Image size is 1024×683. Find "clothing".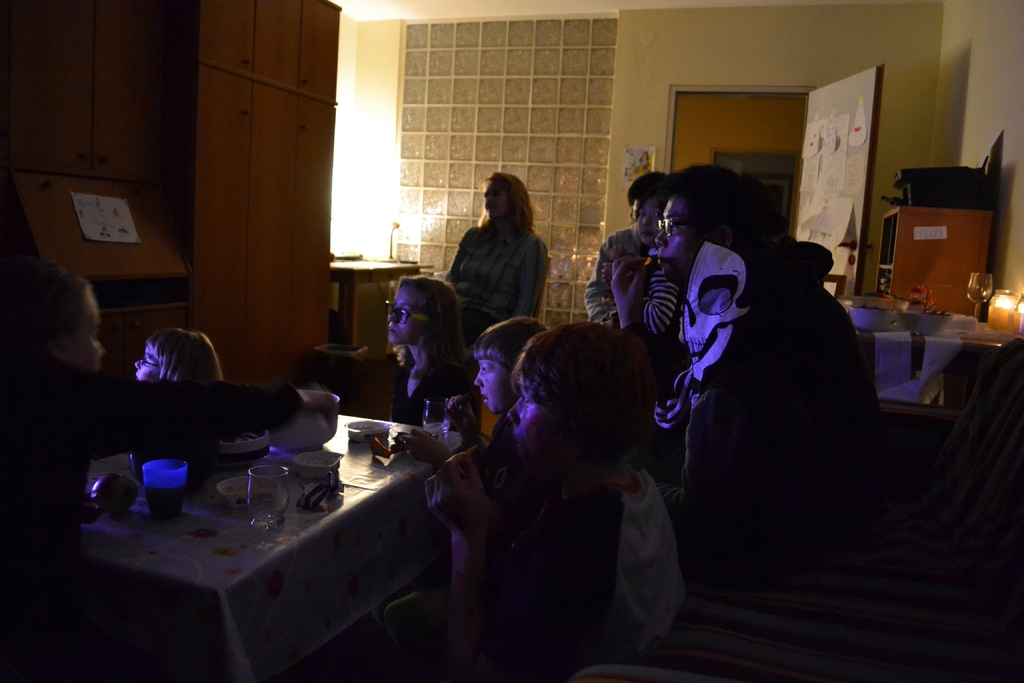
(390, 359, 448, 418).
